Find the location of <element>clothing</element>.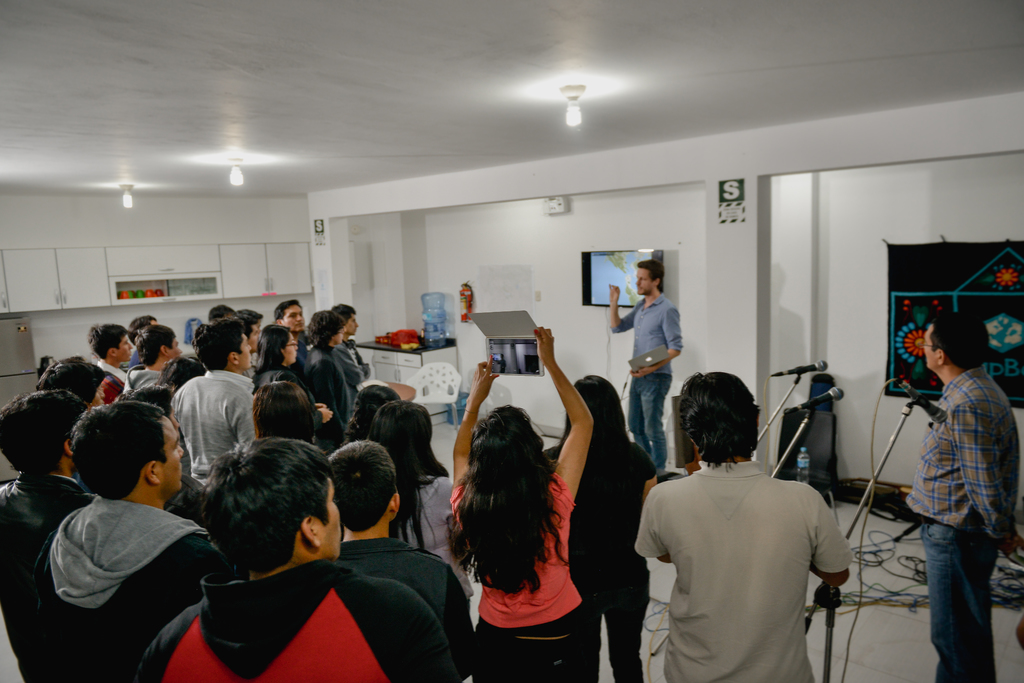
Location: pyautogui.locateOnScreen(453, 478, 600, 682).
